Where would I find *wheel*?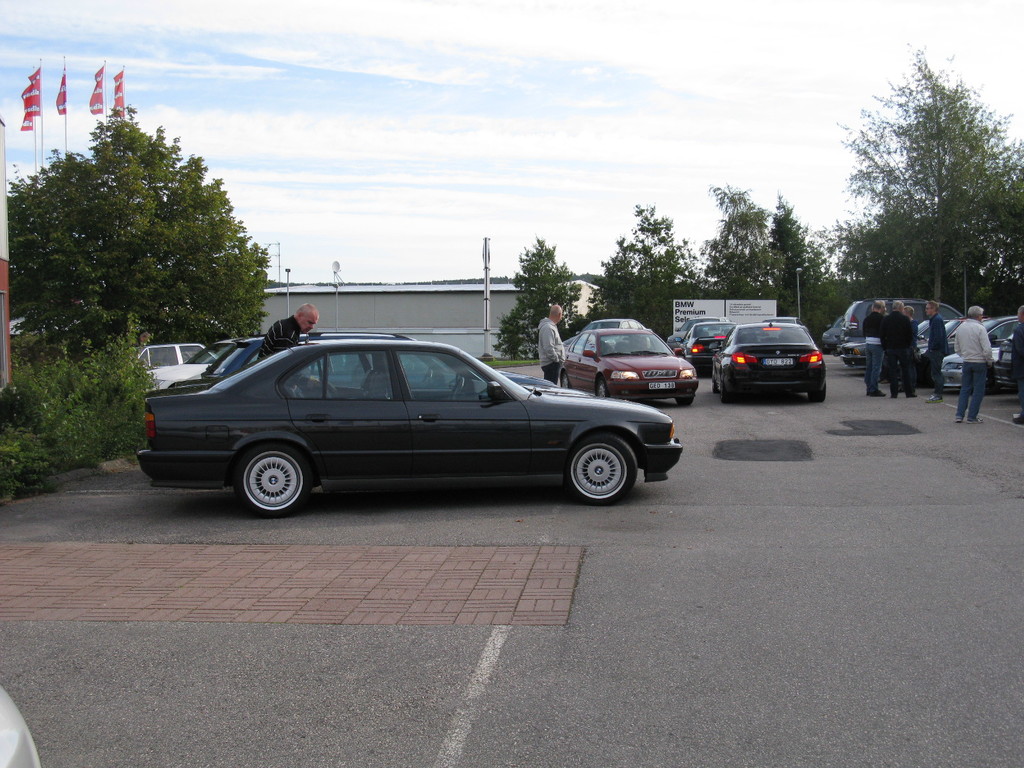
At pyautogui.locateOnScreen(562, 372, 573, 389).
